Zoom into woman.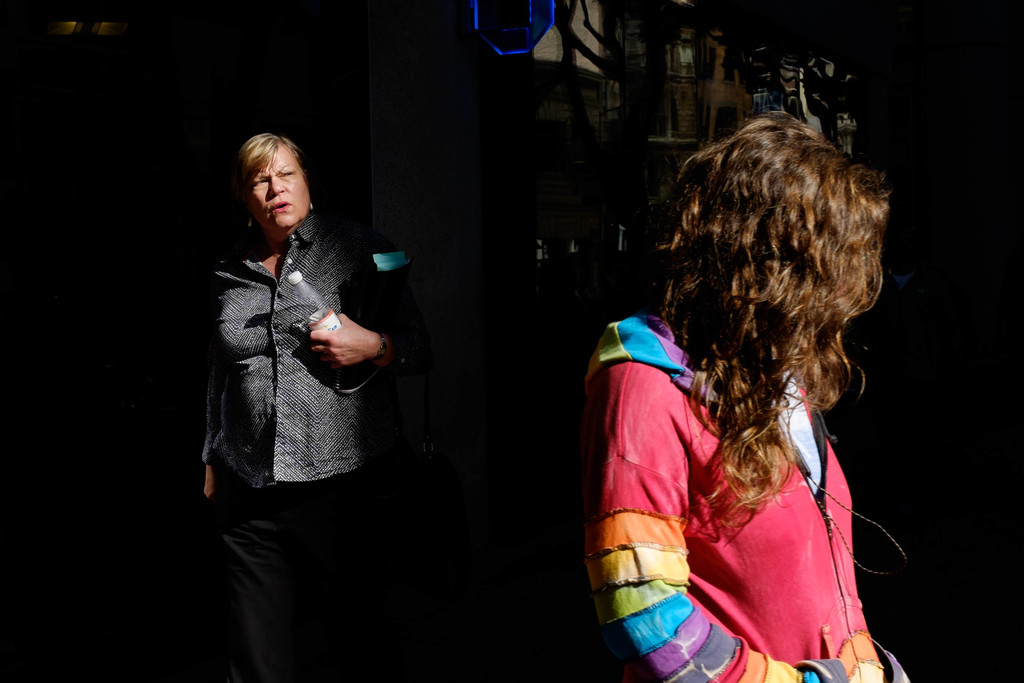
Zoom target: select_region(189, 132, 425, 547).
